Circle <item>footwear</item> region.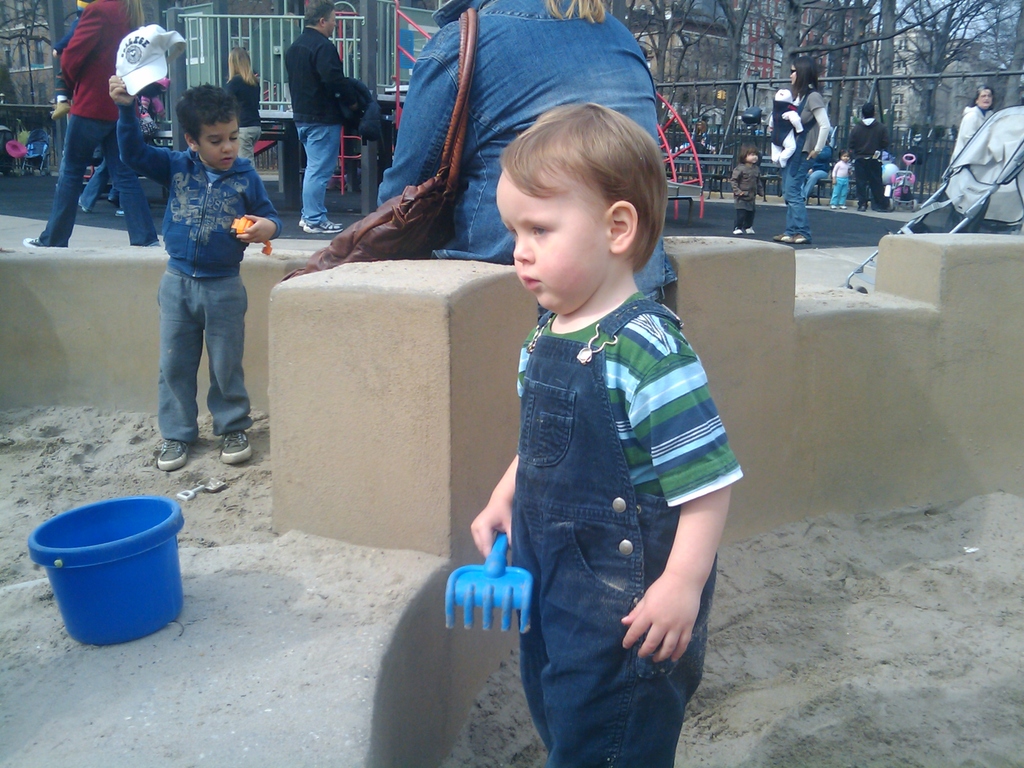
Region: [733, 223, 741, 232].
